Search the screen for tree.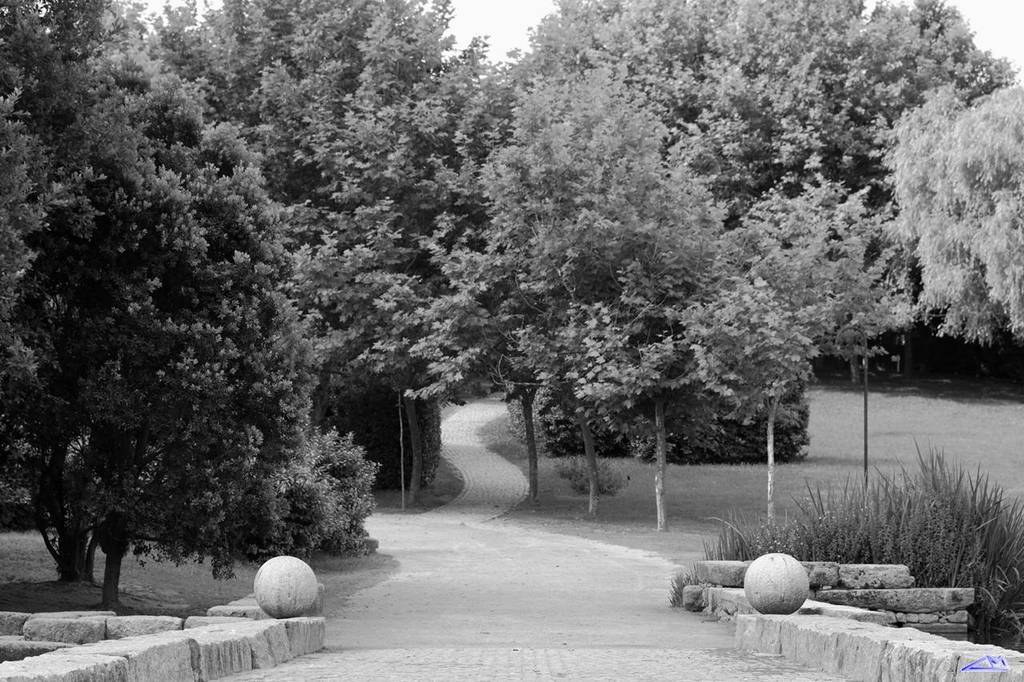
Found at left=13, top=72, right=346, bottom=624.
